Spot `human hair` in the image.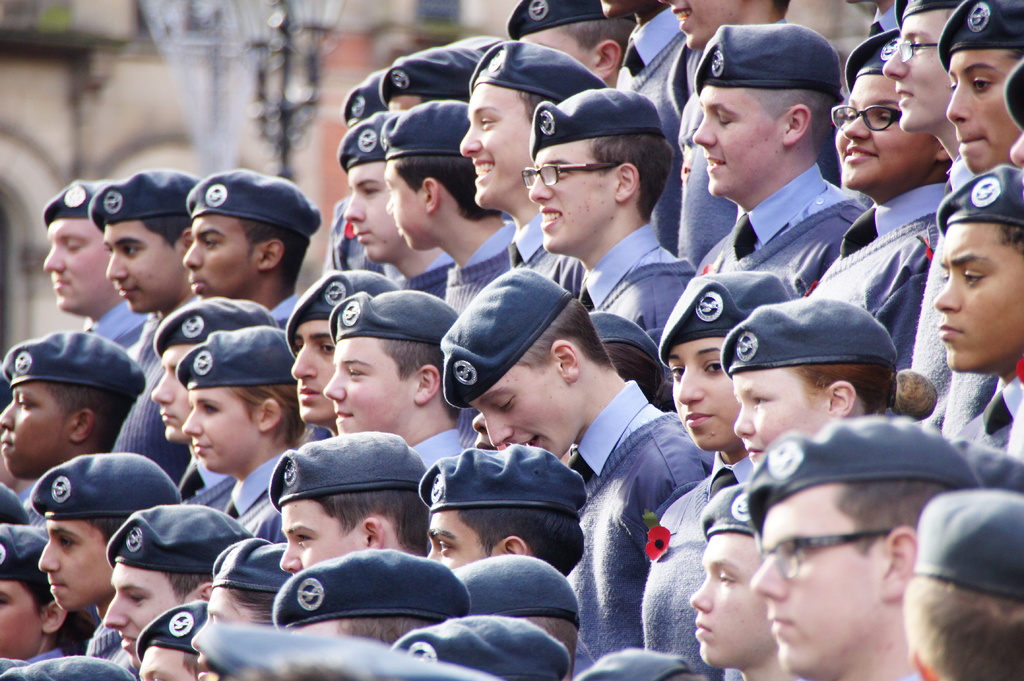
`human hair` found at 141:214:194:248.
